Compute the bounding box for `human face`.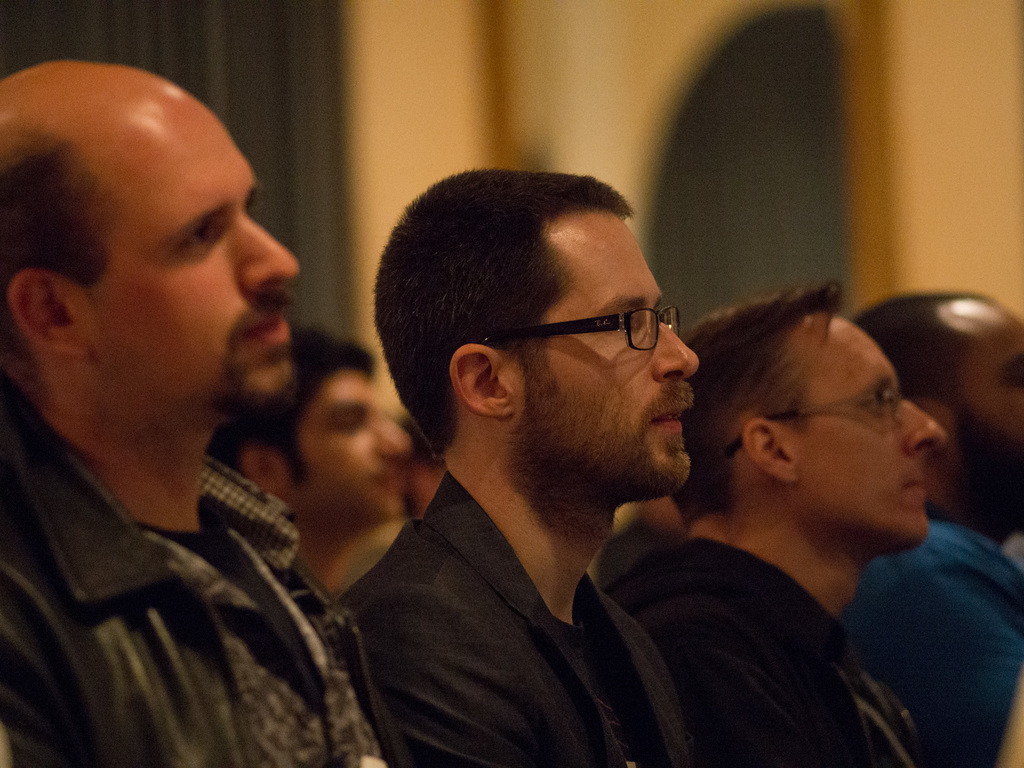
BBox(915, 300, 1023, 539).
